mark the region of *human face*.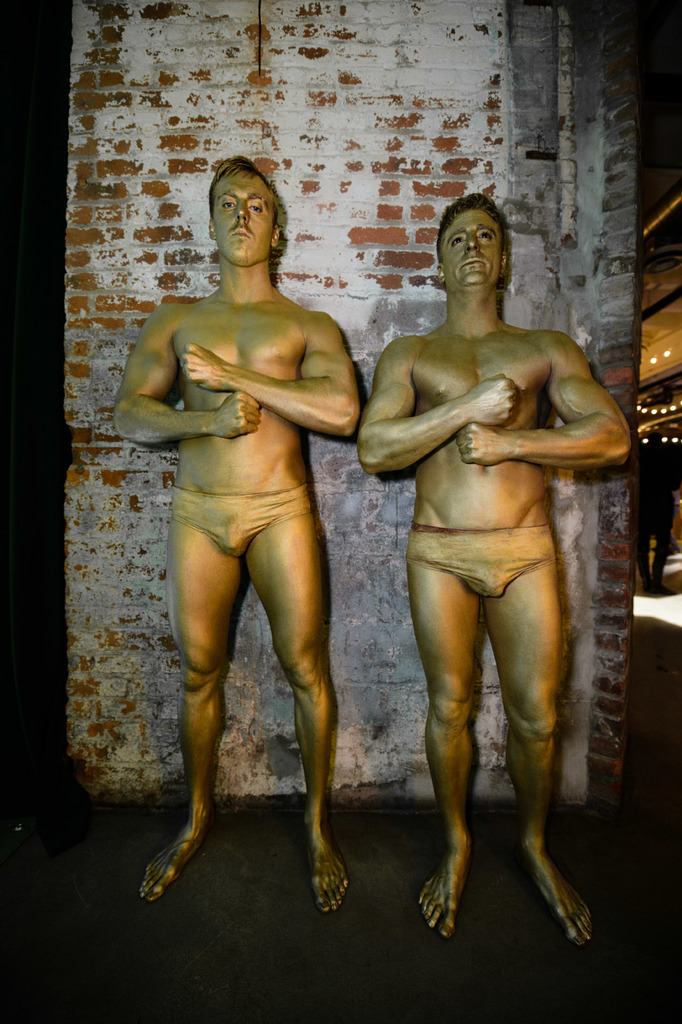
Region: locate(211, 166, 276, 268).
